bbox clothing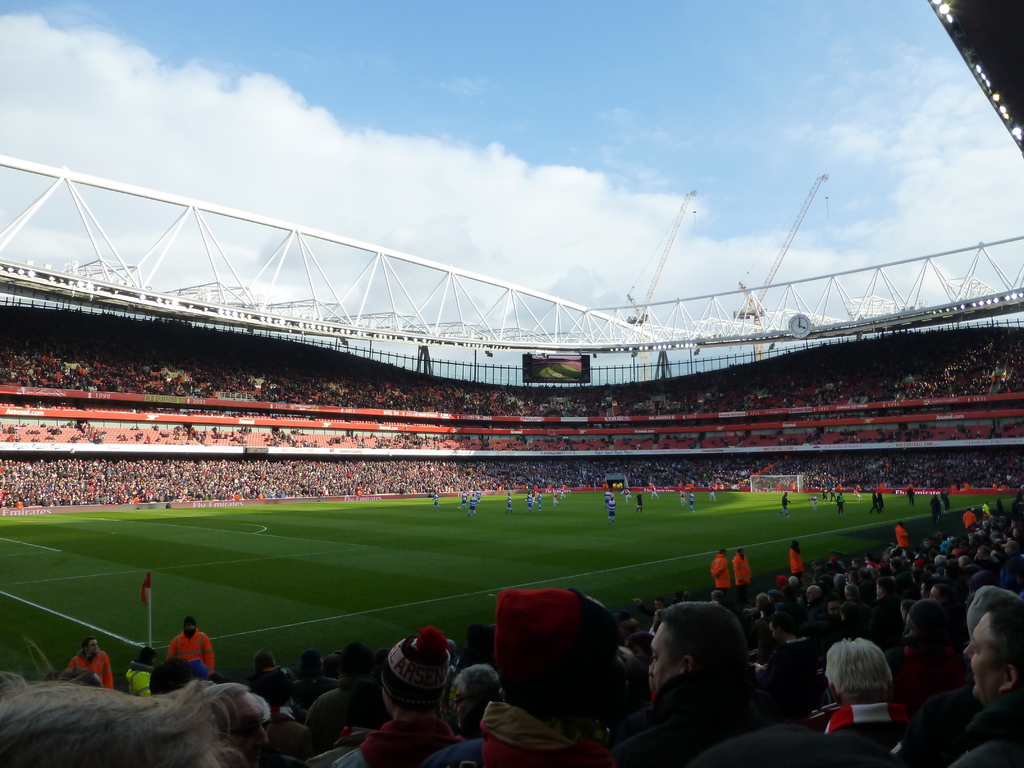
BBox(728, 555, 756, 593)
